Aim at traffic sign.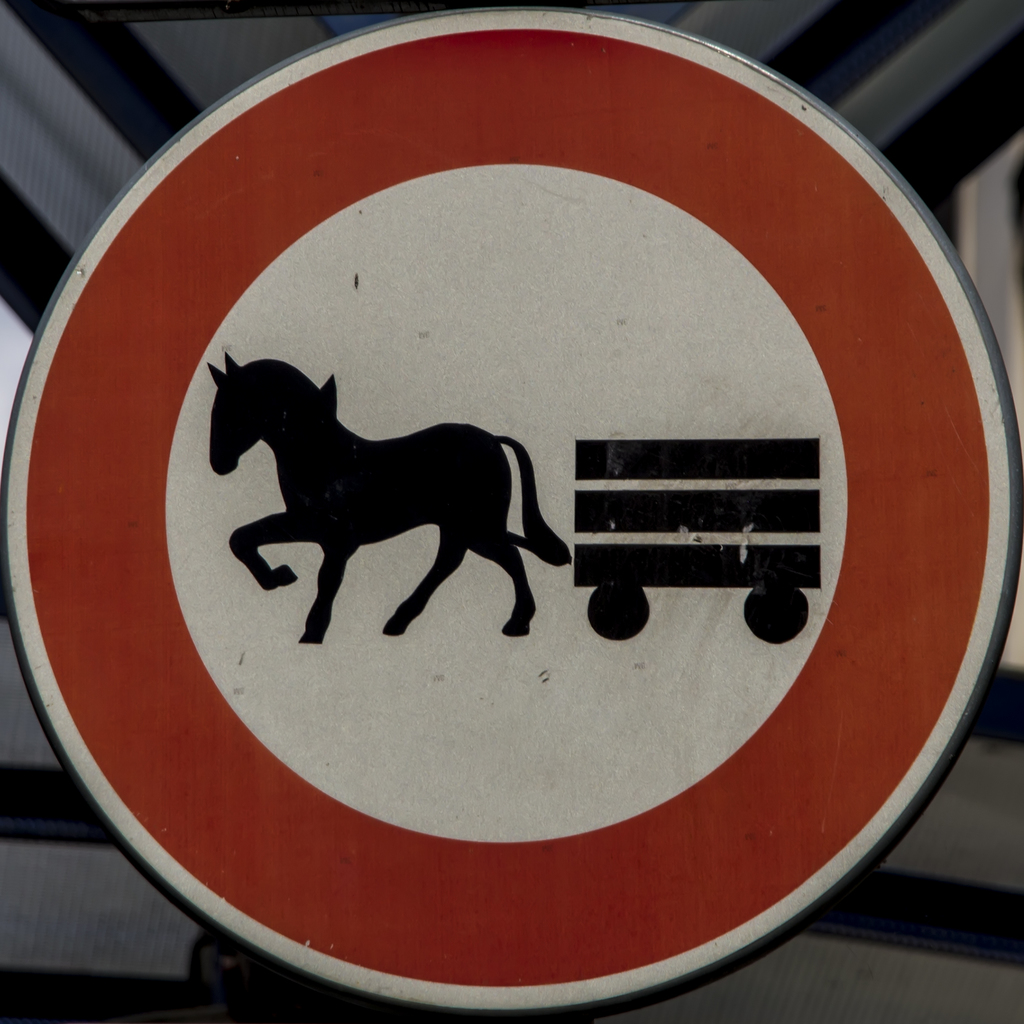
Aimed at locate(0, 1, 1023, 1023).
